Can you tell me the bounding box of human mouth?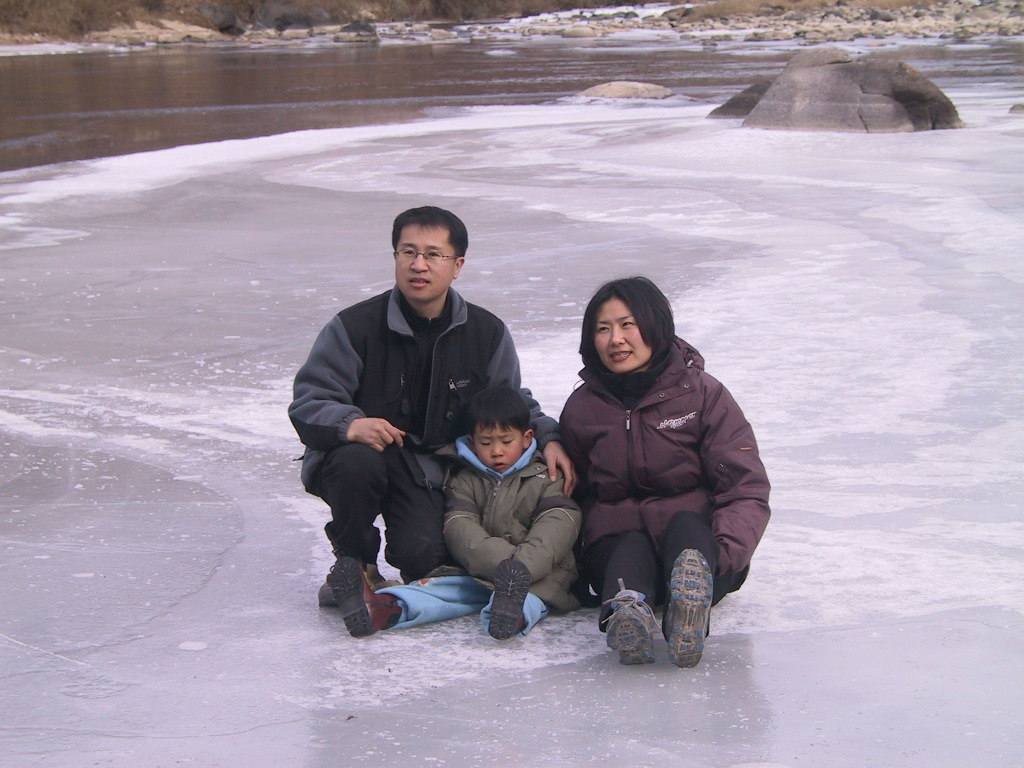
left=408, top=276, right=433, bottom=288.
